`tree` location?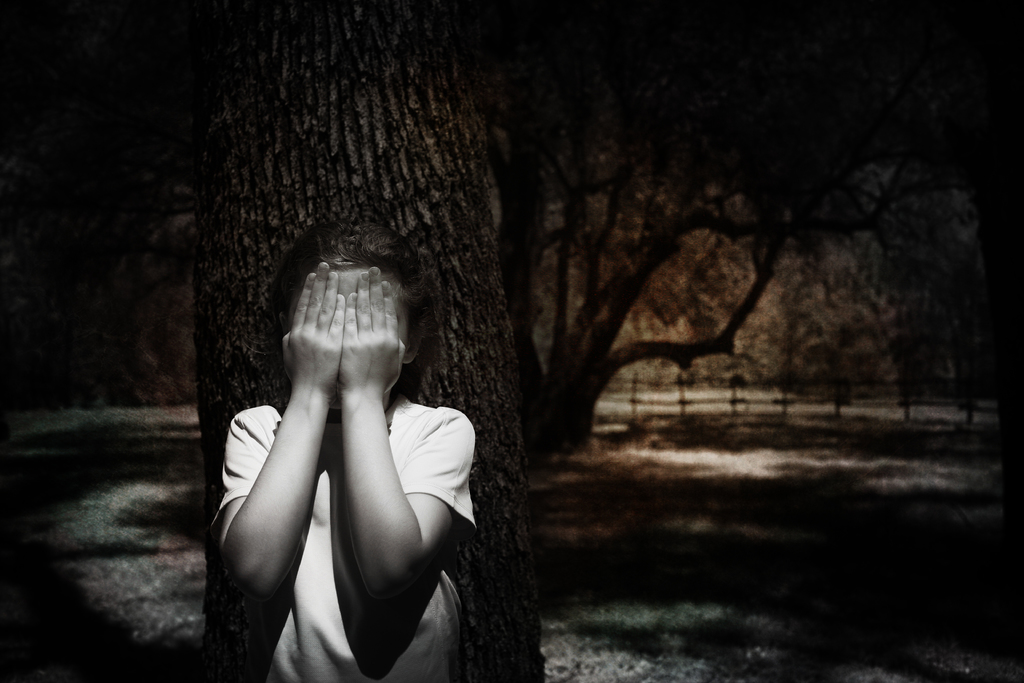
x1=190 y1=0 x2=541 y2=682
